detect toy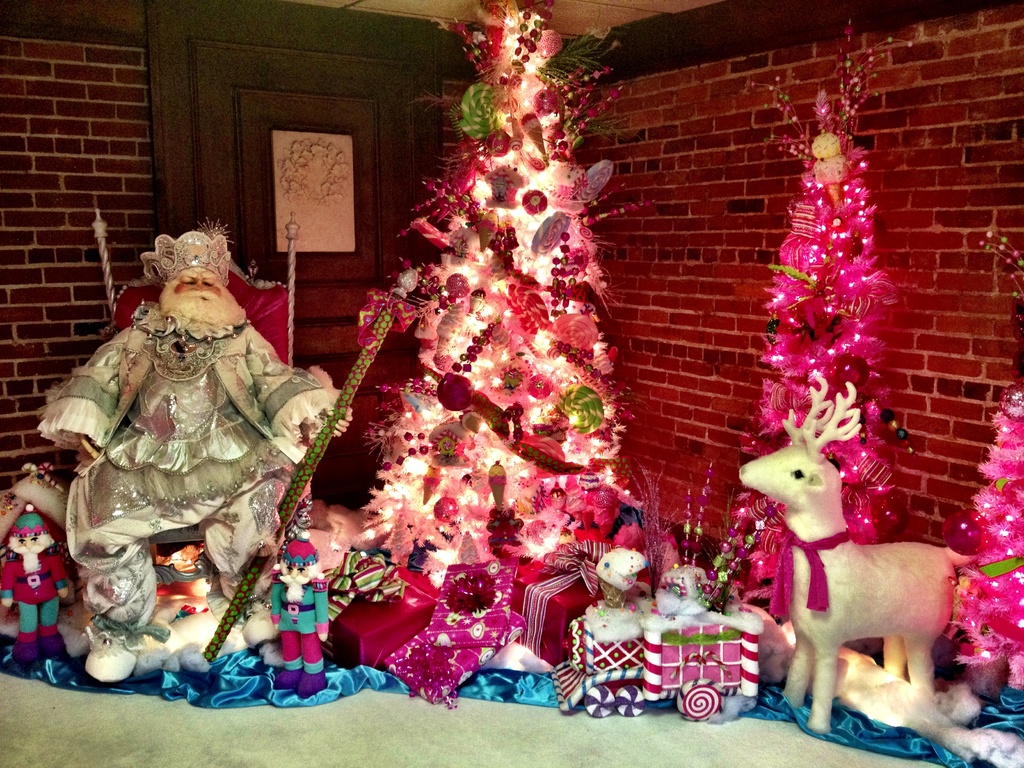
region(0, 508, 53, 655)
